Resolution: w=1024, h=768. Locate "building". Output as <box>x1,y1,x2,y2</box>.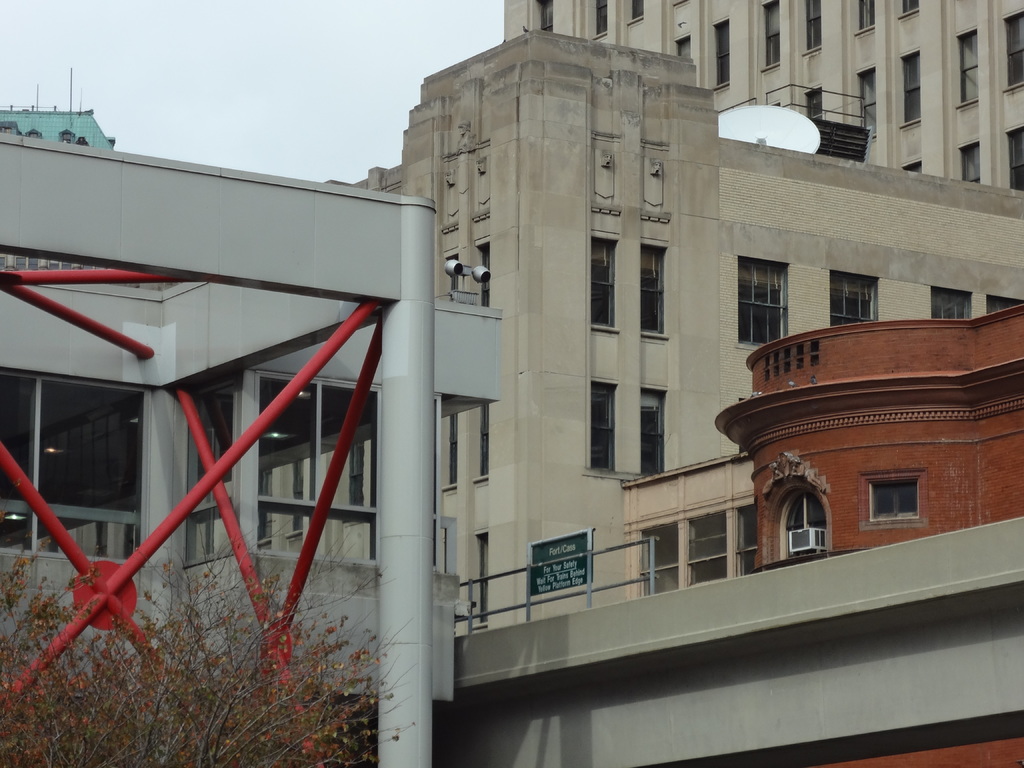
<box>715,303,1023,767</box>.
